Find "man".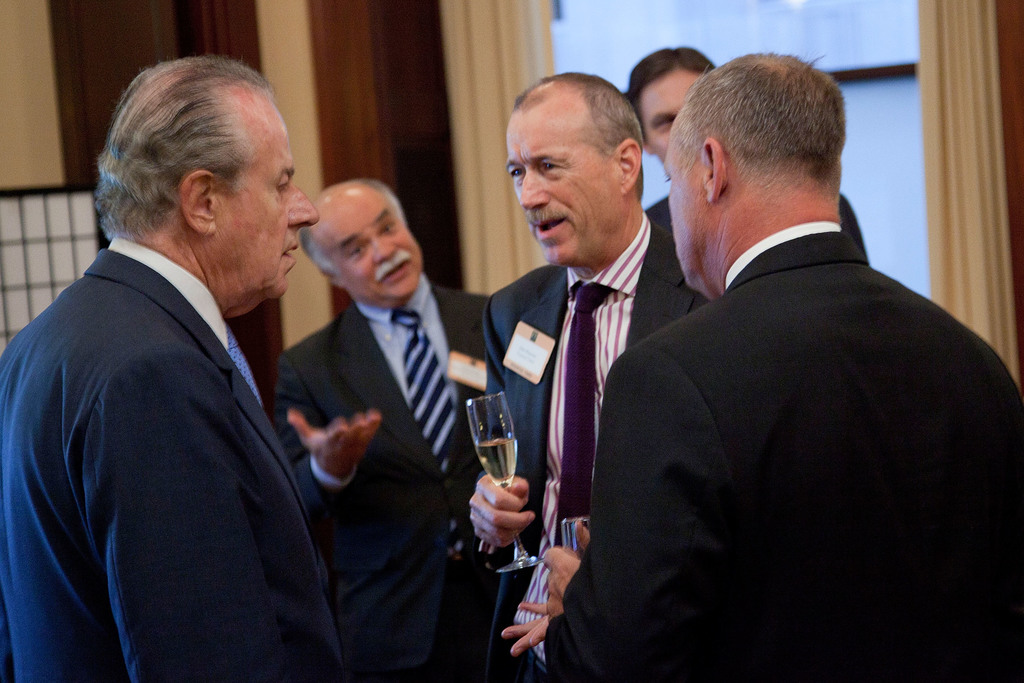
[625, 46, 867, 265].
